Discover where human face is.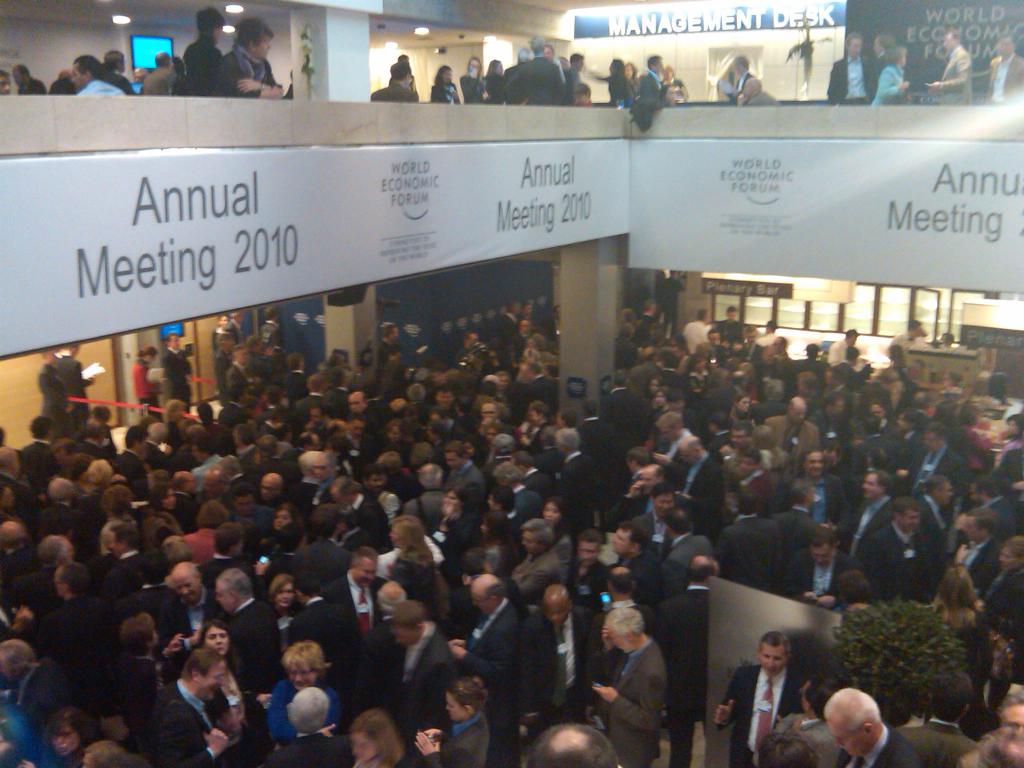
Discovered at bbox=[445, 693, 463, 722].
